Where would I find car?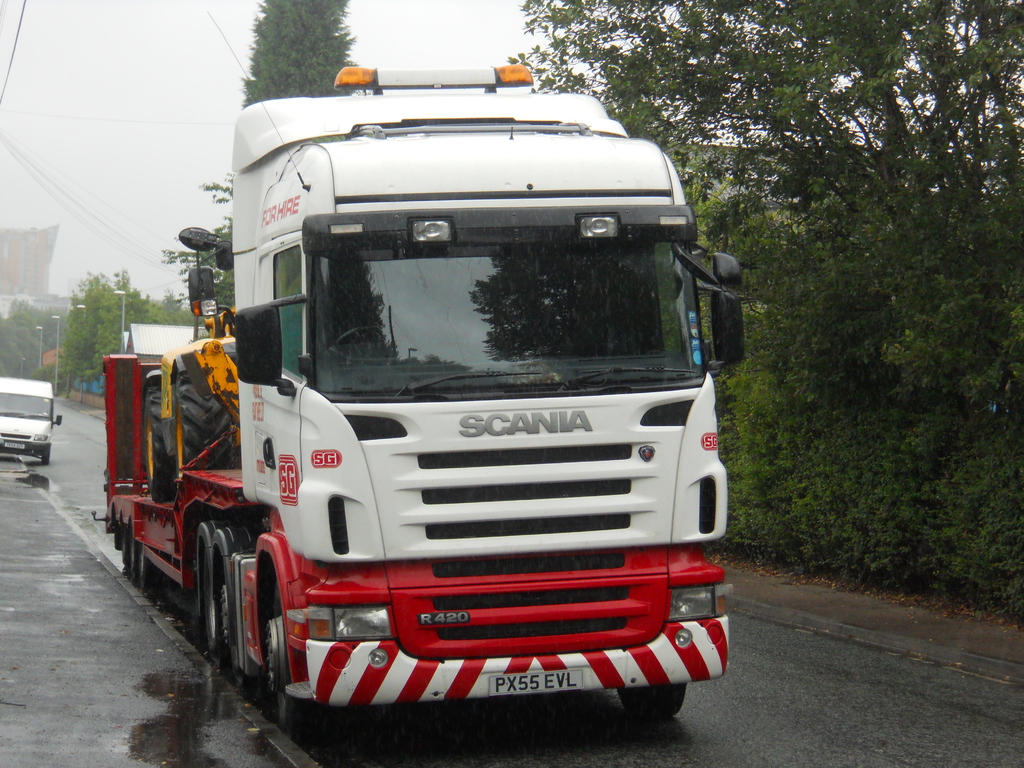
At box(0, 375, 65, 467).
